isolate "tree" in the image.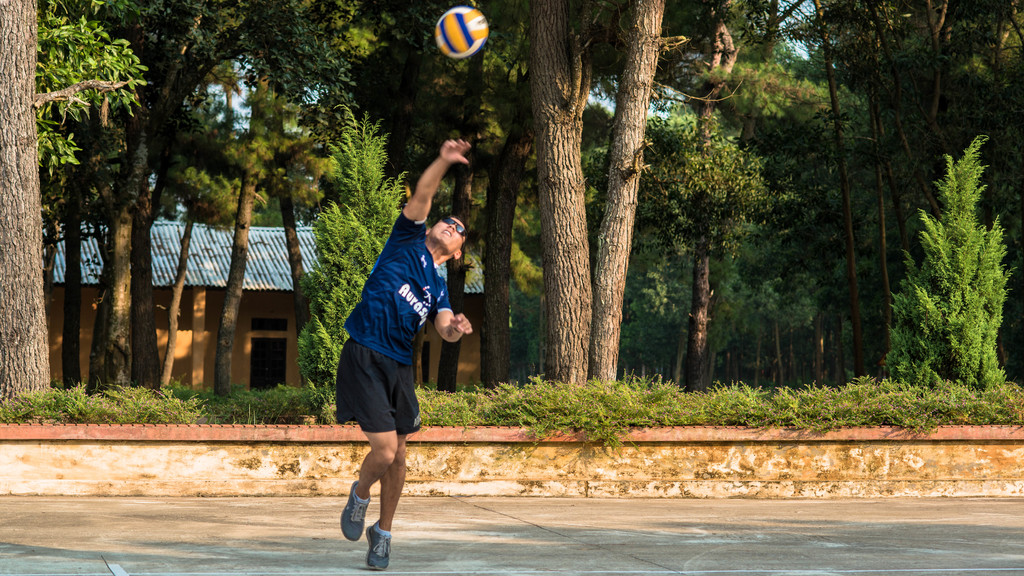
Isolated region: detection(613, 227, 743, 380).
